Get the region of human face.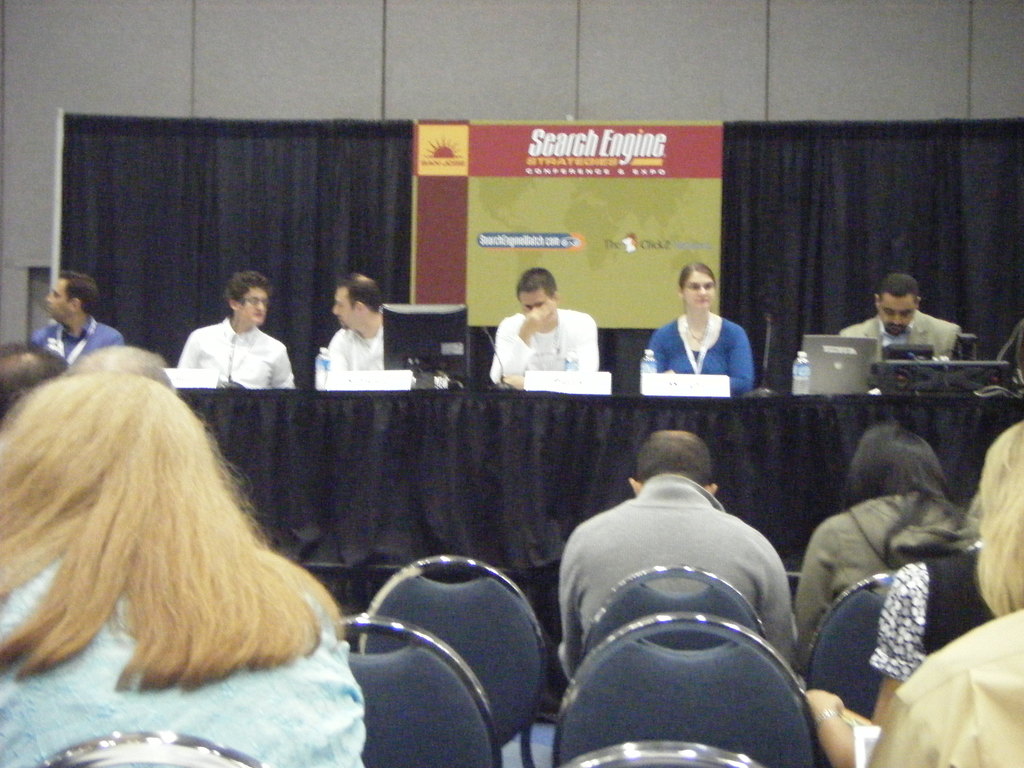
x1=876, y1=296, x2=913, y2=335.
